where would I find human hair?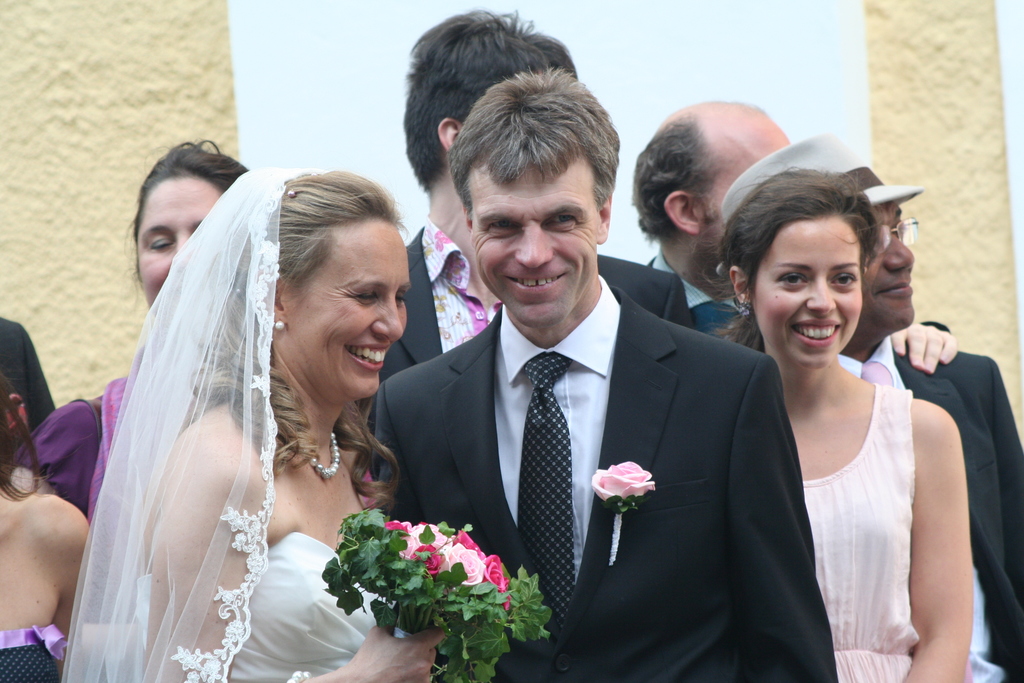
At bbox=[189, 163, 430, 520].
